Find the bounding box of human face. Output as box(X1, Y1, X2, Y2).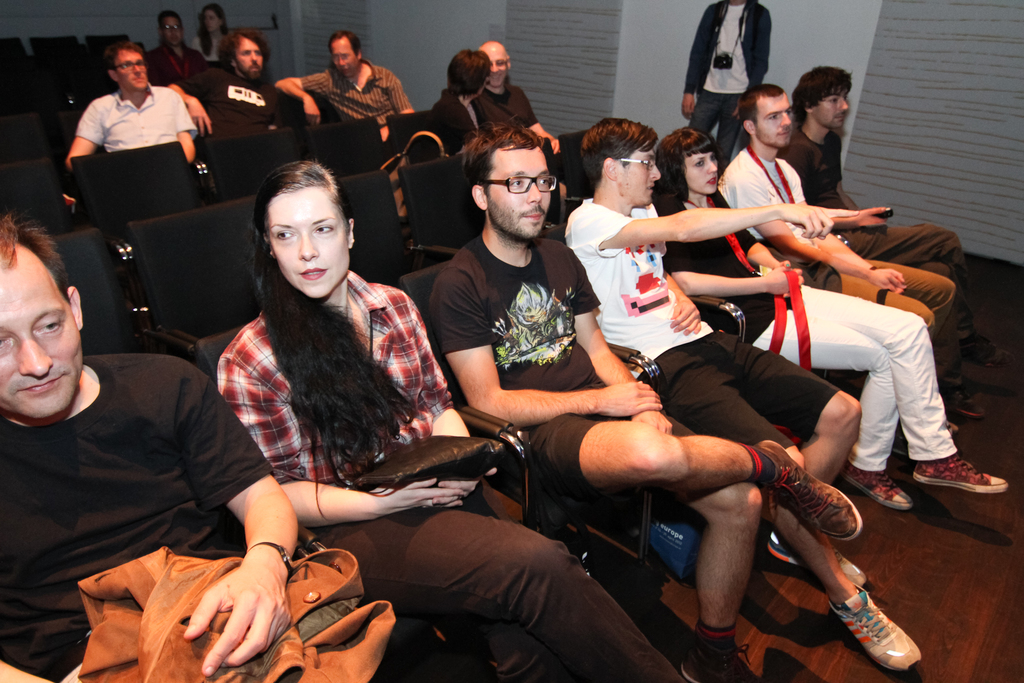
box(477, 73, 487, 97).
